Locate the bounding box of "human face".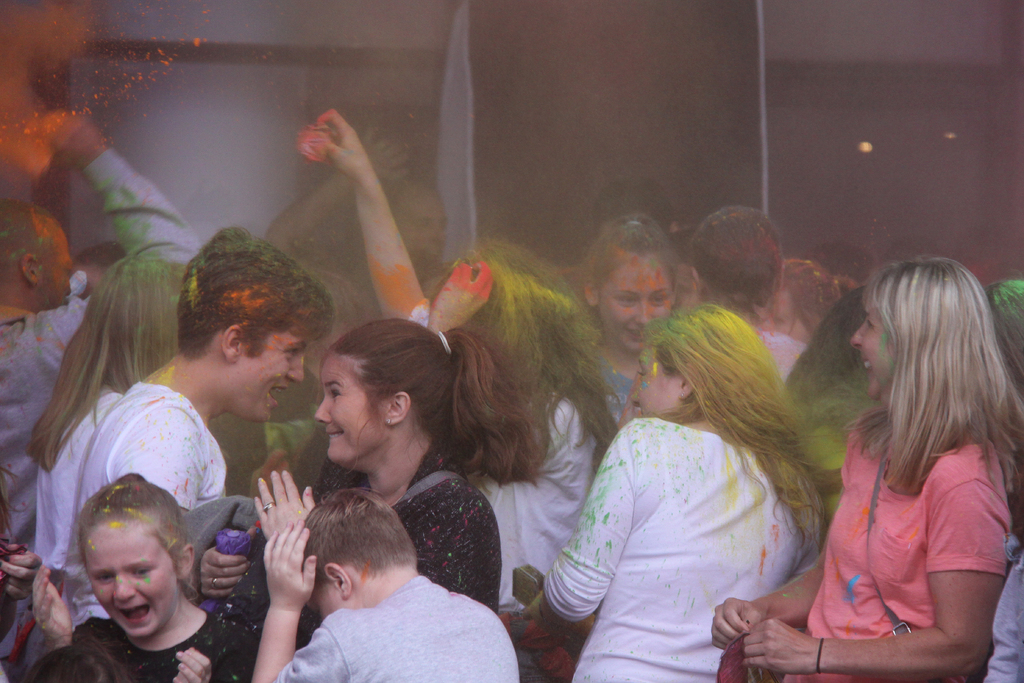
Bounding box: bbox=(319, 350, 390, 468).
